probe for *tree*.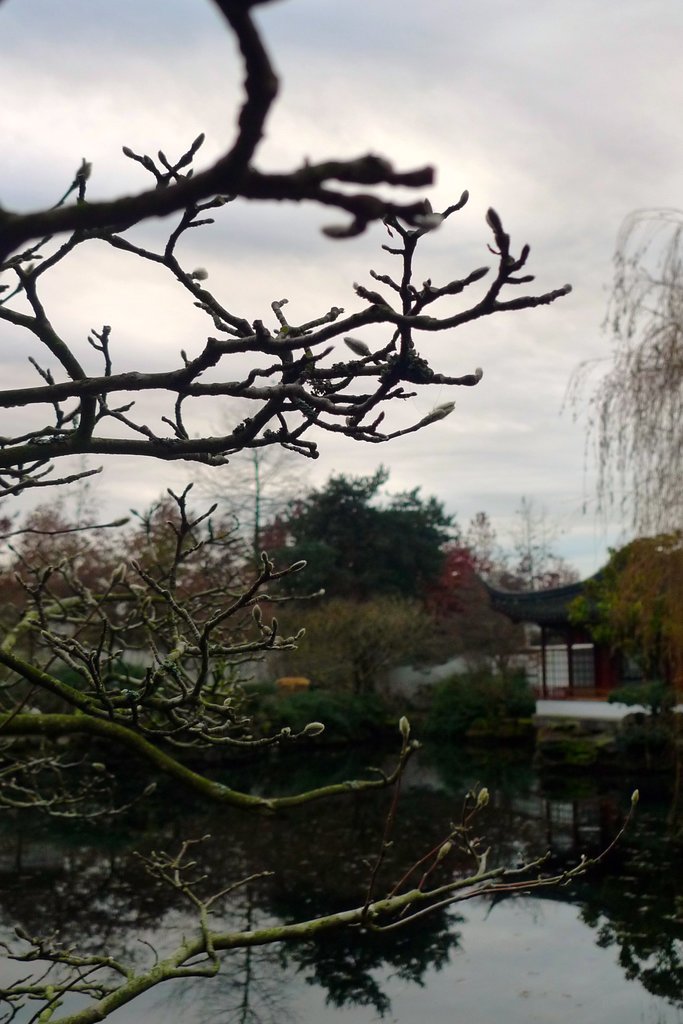
Probe result: <region>10, 0, 659, 931</region>.
